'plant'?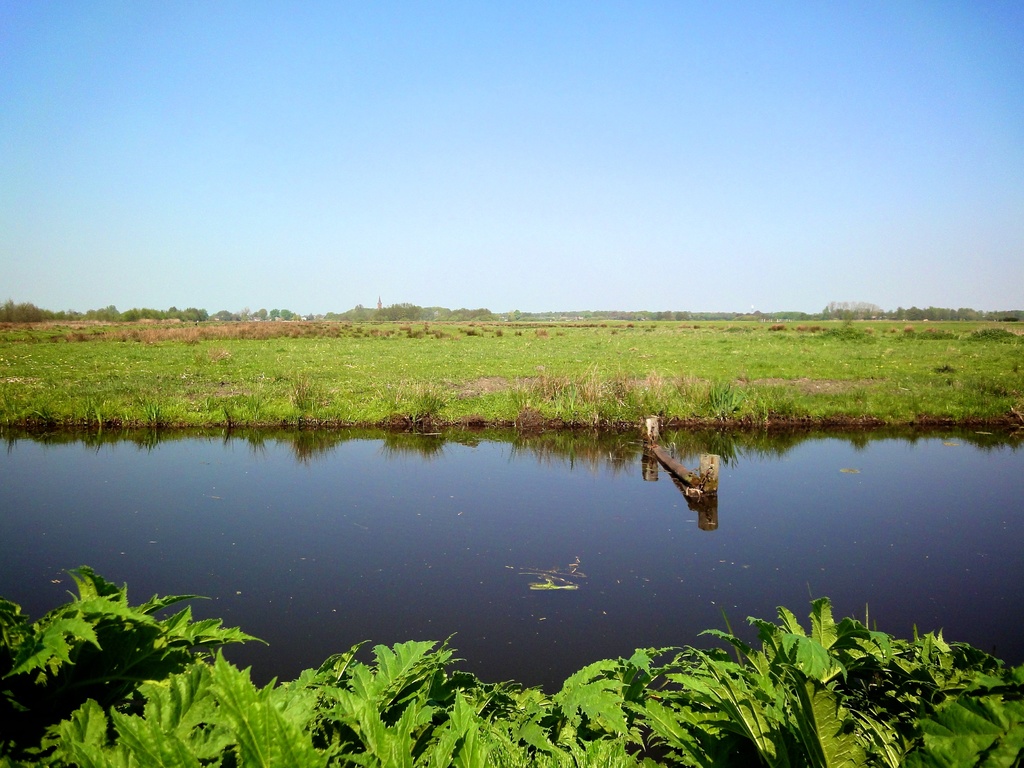
locate(932, 356, 959, 373)
